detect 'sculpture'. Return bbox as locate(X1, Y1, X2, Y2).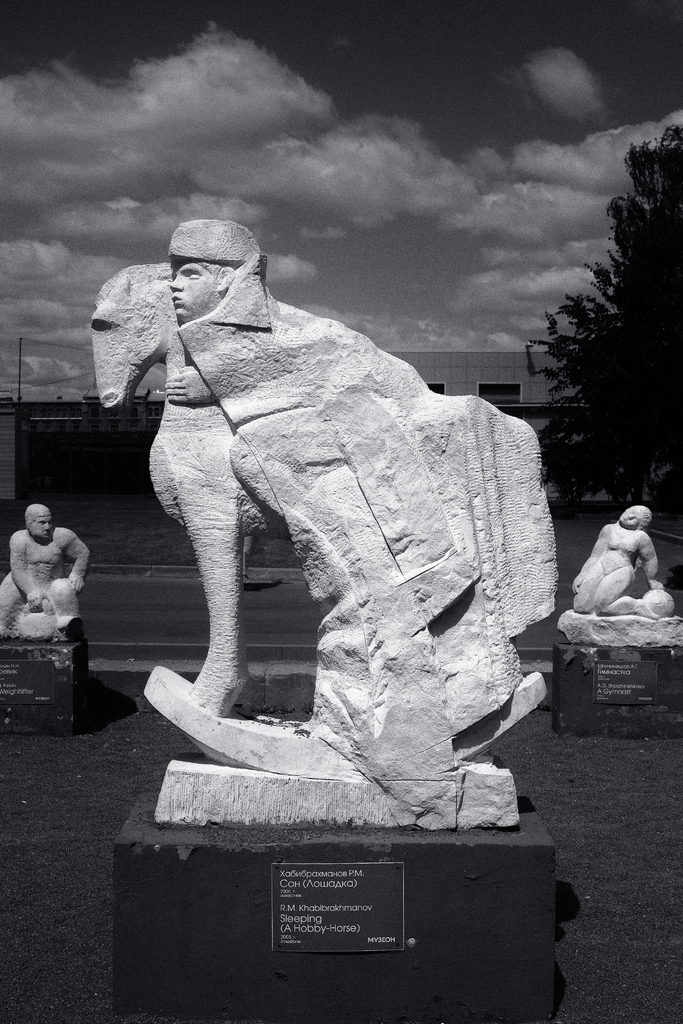
locate(548, 502, 680, 729).
